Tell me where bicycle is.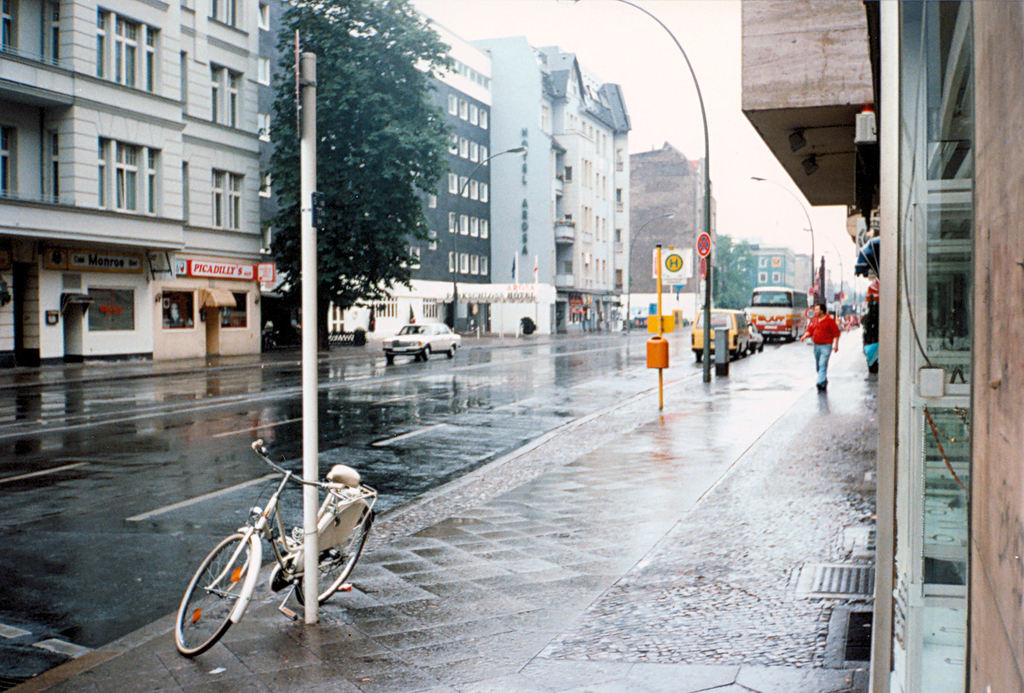
bicycle is at [left=170, top=427, right=369, bottom=658].
